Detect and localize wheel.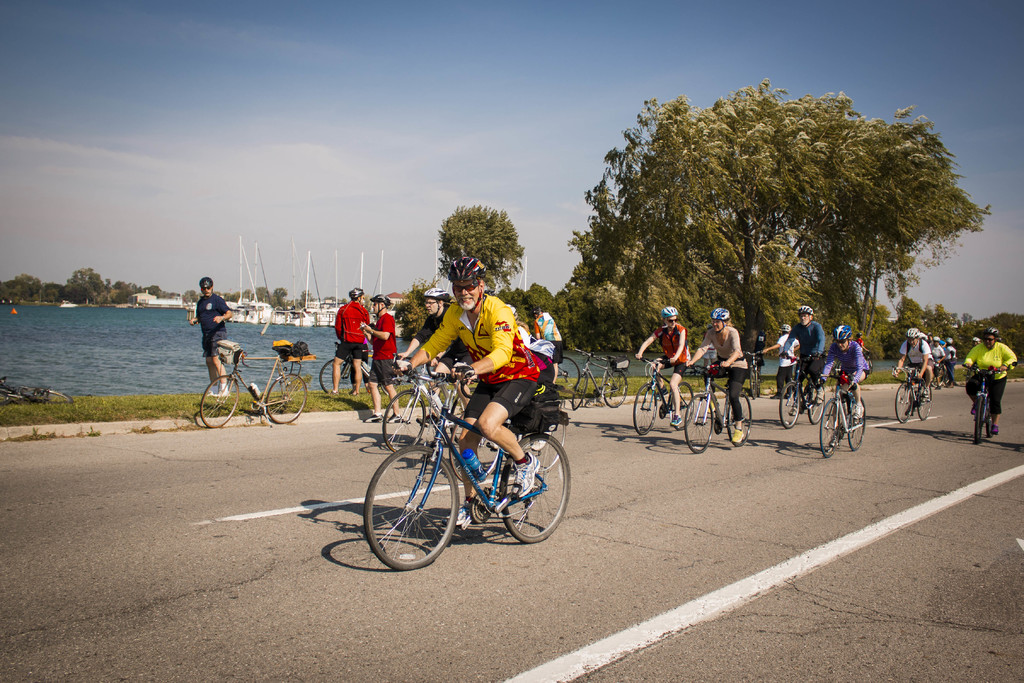
Localized at pyautogui.locateOnScreen(988, 409, 995, 438).
